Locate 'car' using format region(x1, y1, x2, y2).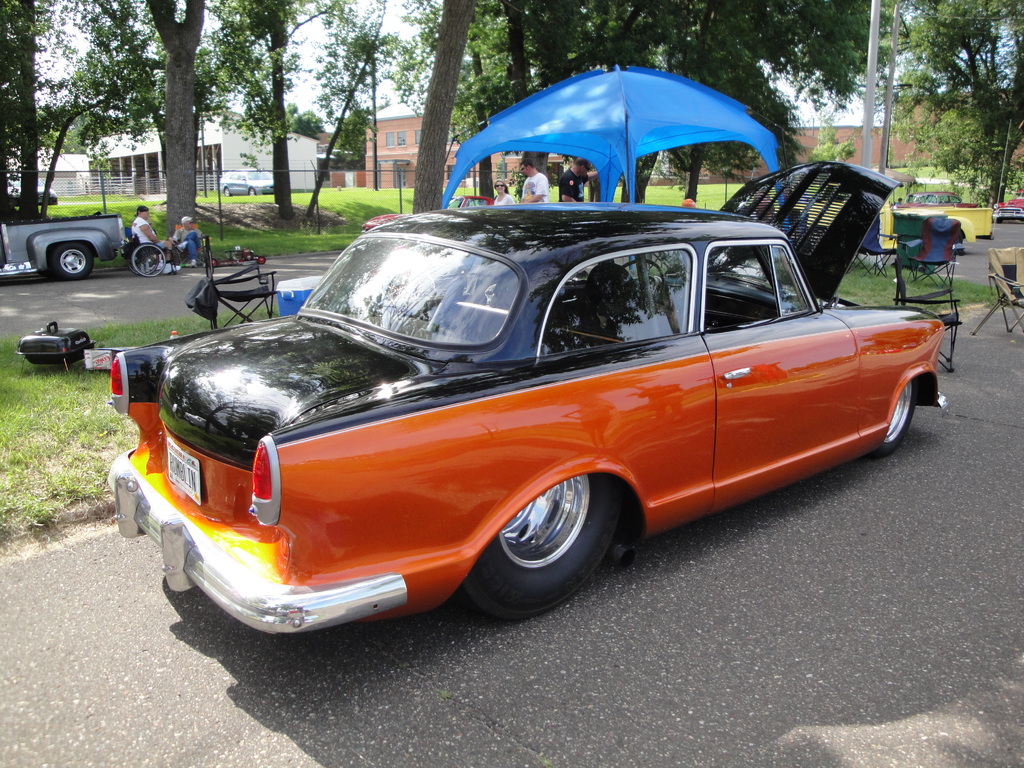
region(904, 184, 979, 211).
